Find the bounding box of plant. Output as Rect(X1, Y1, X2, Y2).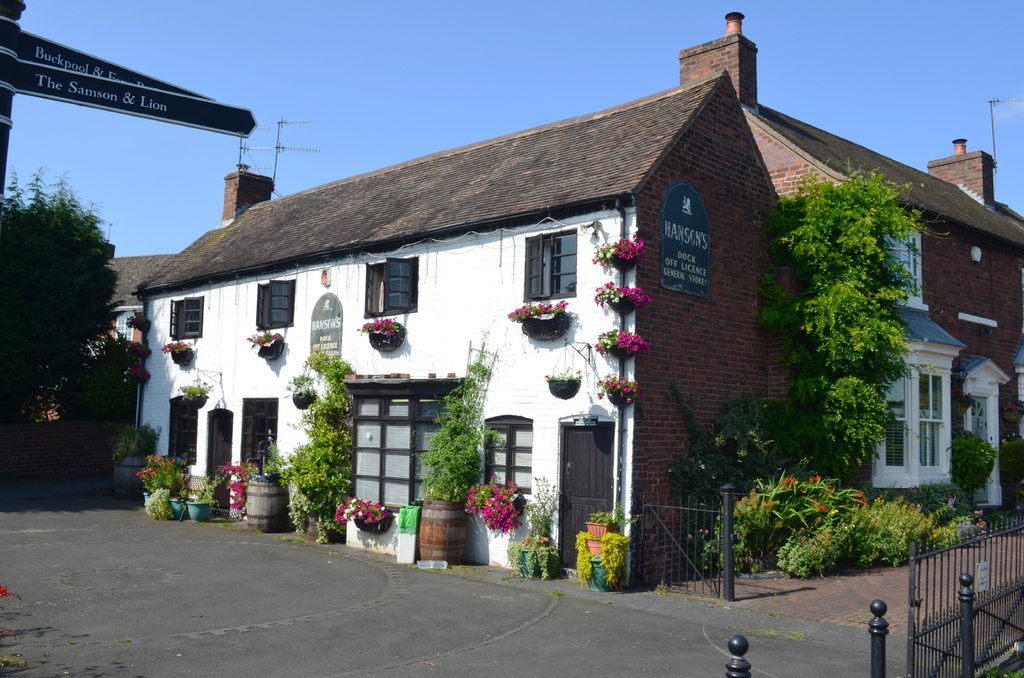
Rect(127, 307, 152, 331).
